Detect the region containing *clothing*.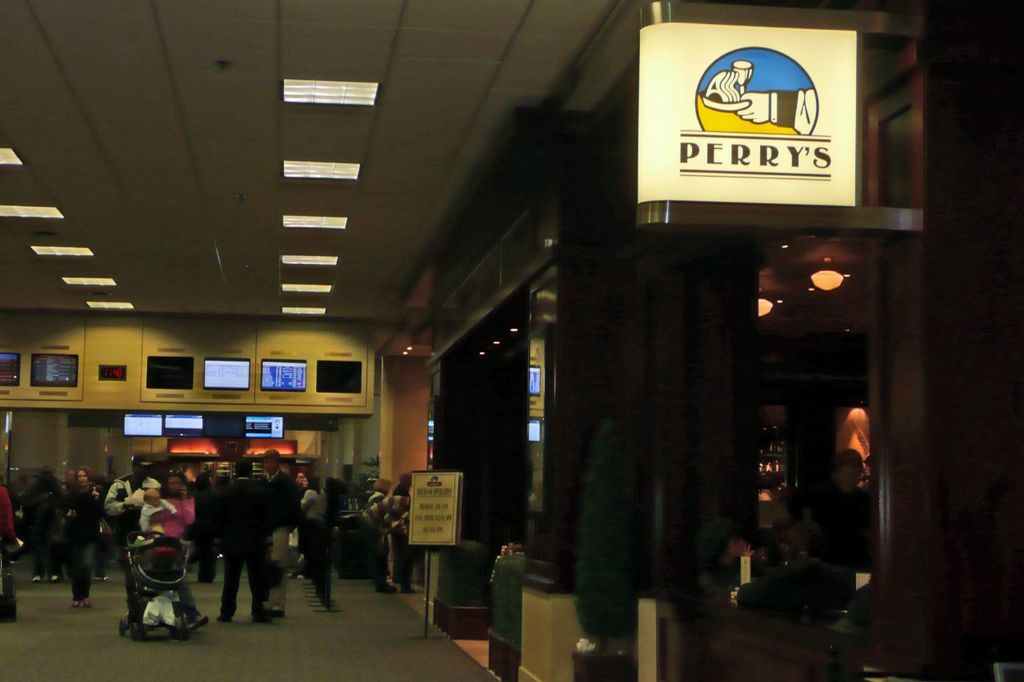
locate(23, 483, 66, 576).
